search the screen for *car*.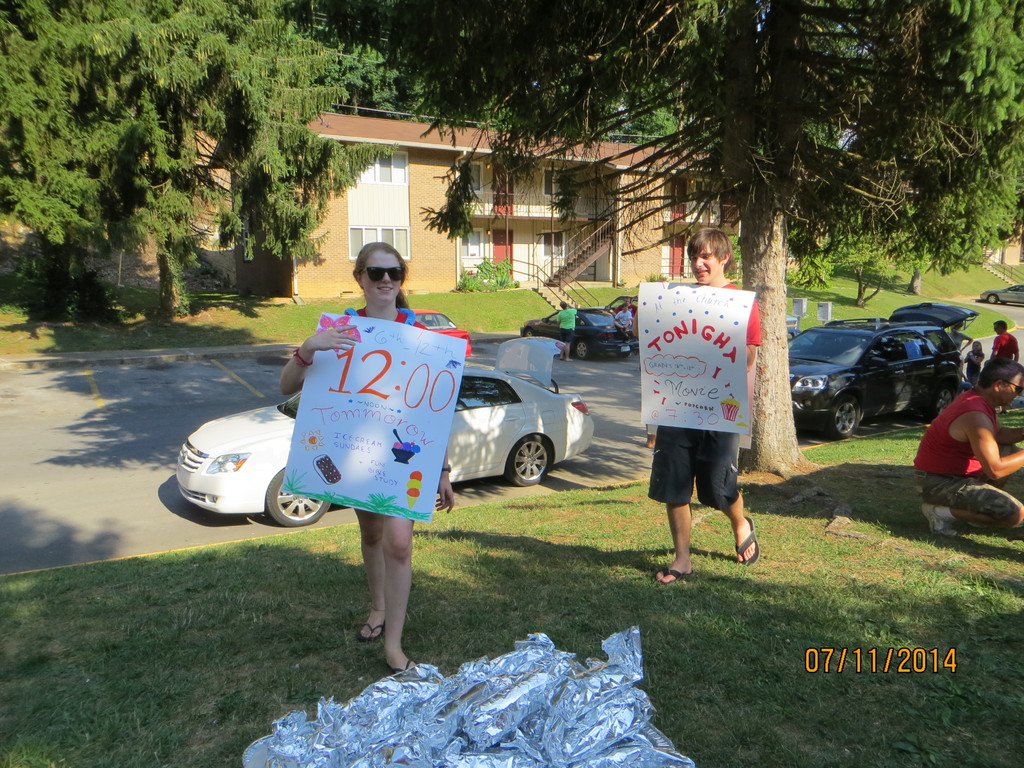
Found at pyautogui.locateOnScreen(613, 290, 643, 346).
